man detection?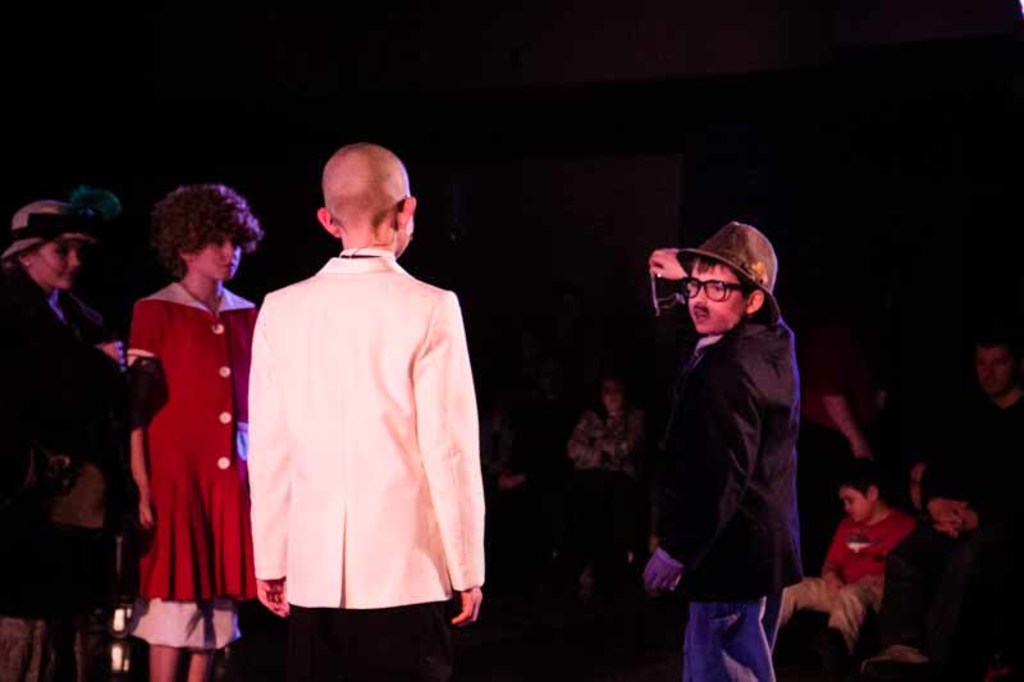
box=[645, 223, 805, 681]
